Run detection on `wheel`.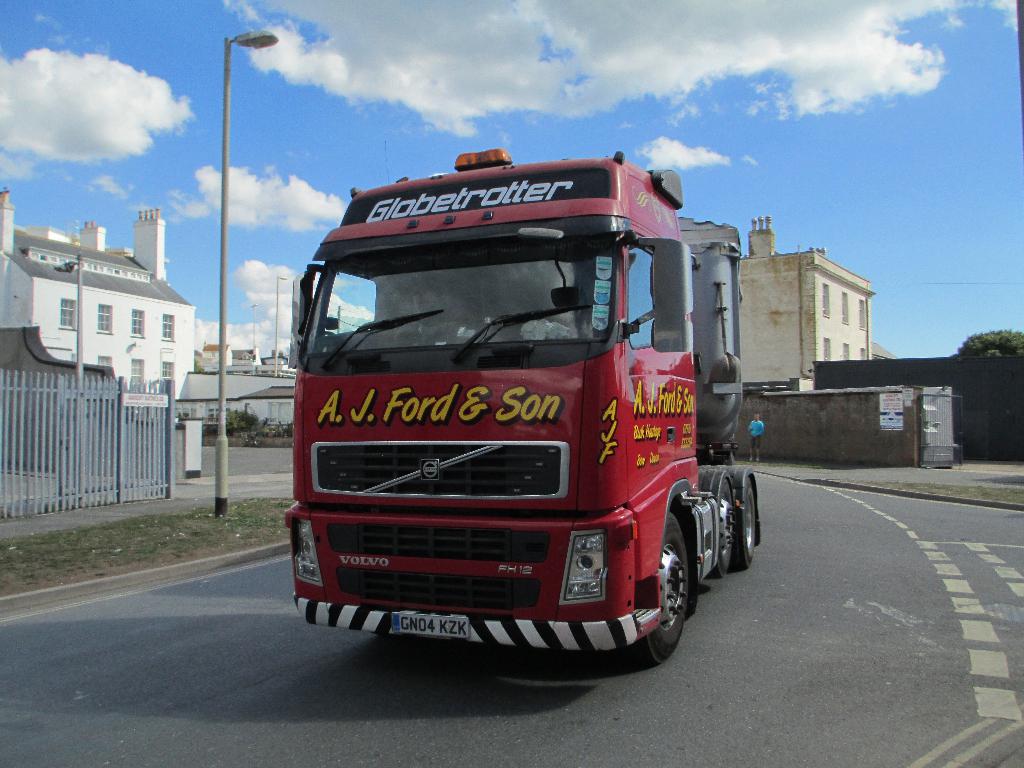
Result: (699, 467, 737, 579).
